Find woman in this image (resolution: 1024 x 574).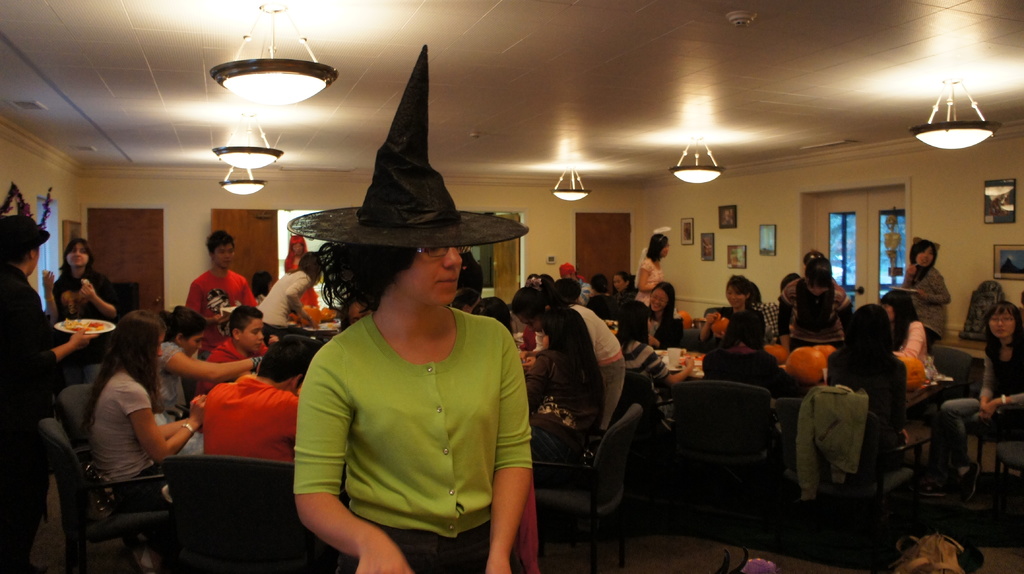
[x1=878, y1=284, x2=936, y2=393].
